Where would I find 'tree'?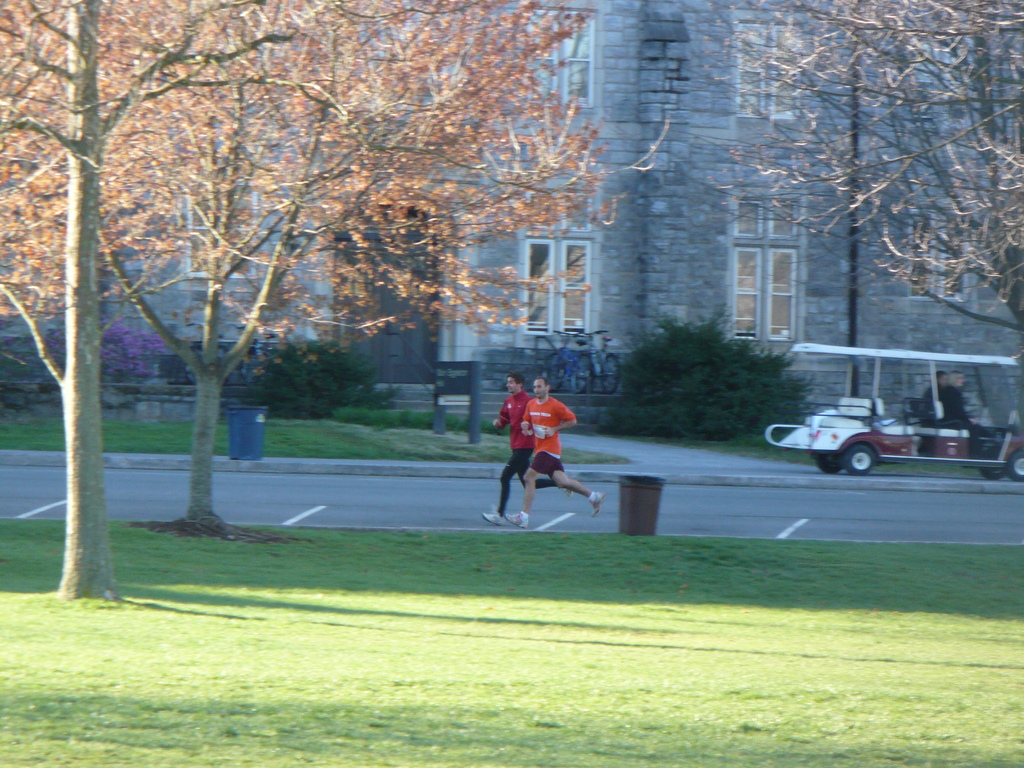
At region(700, 0, 1023, 364).
